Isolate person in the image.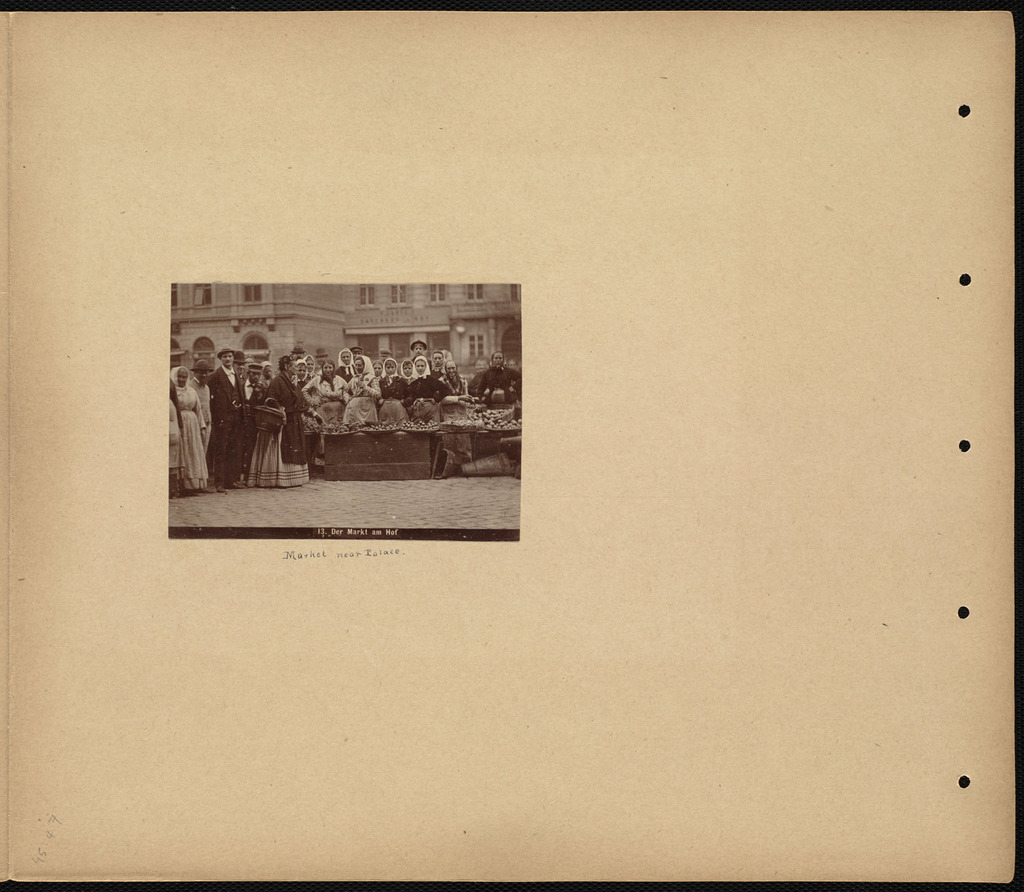
Isolated region: (x1=253, y1=353, x2=317, y2=490).
